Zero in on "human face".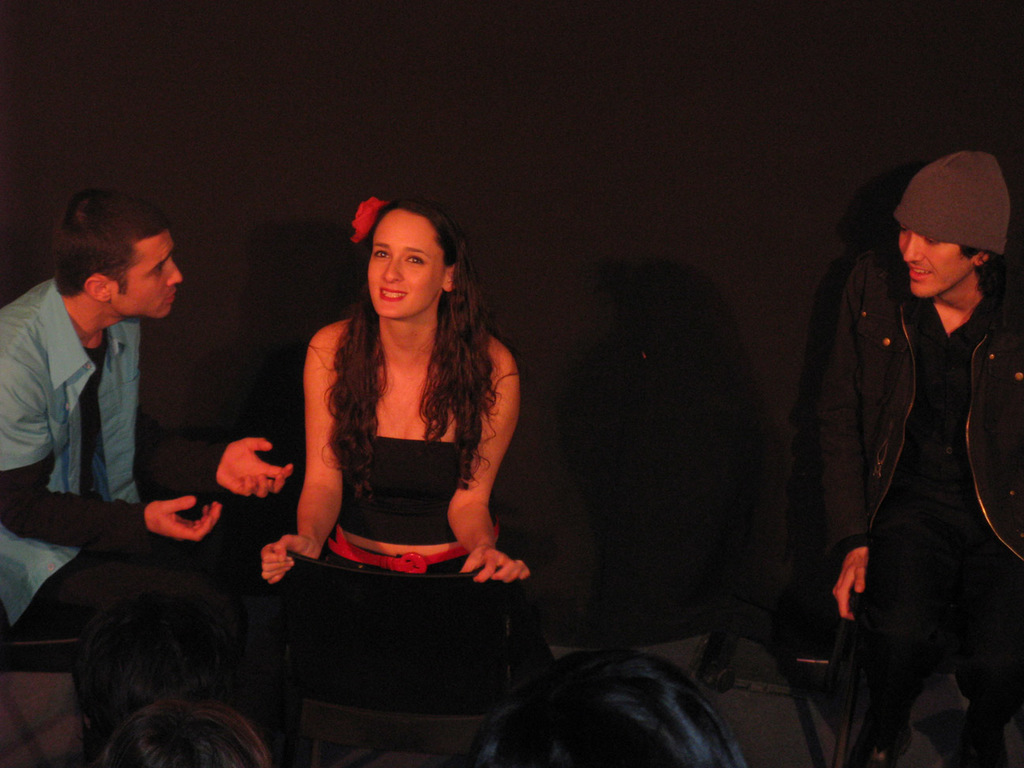
Zeroed in: <box>108,231,184,318</box>.
